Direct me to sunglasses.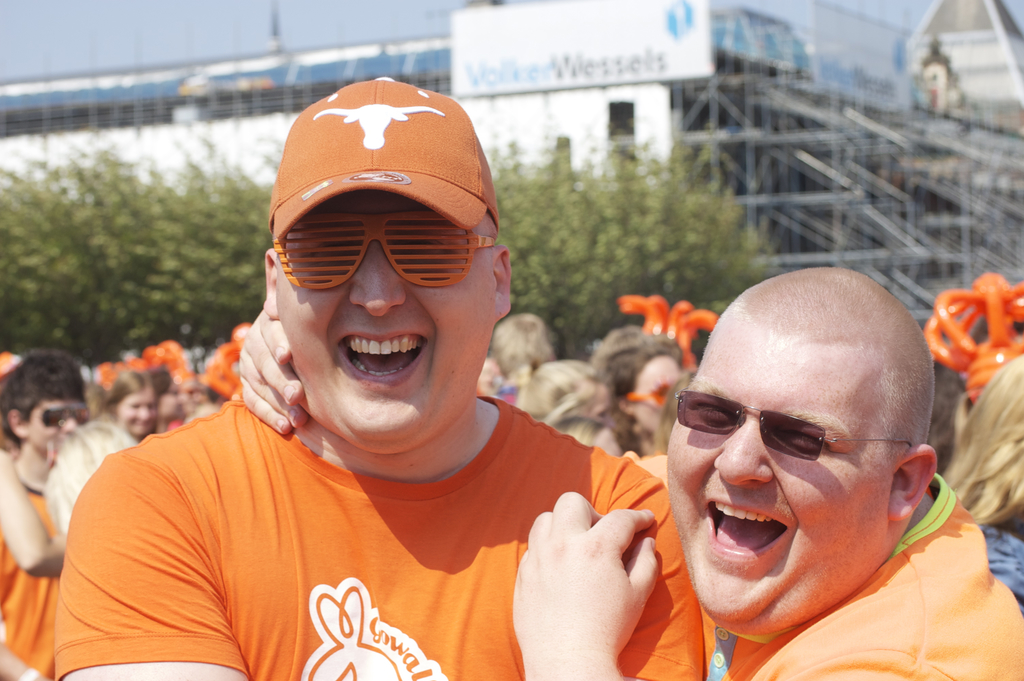
Direction: x1=33 y1=405 x2=87 y2=430.
